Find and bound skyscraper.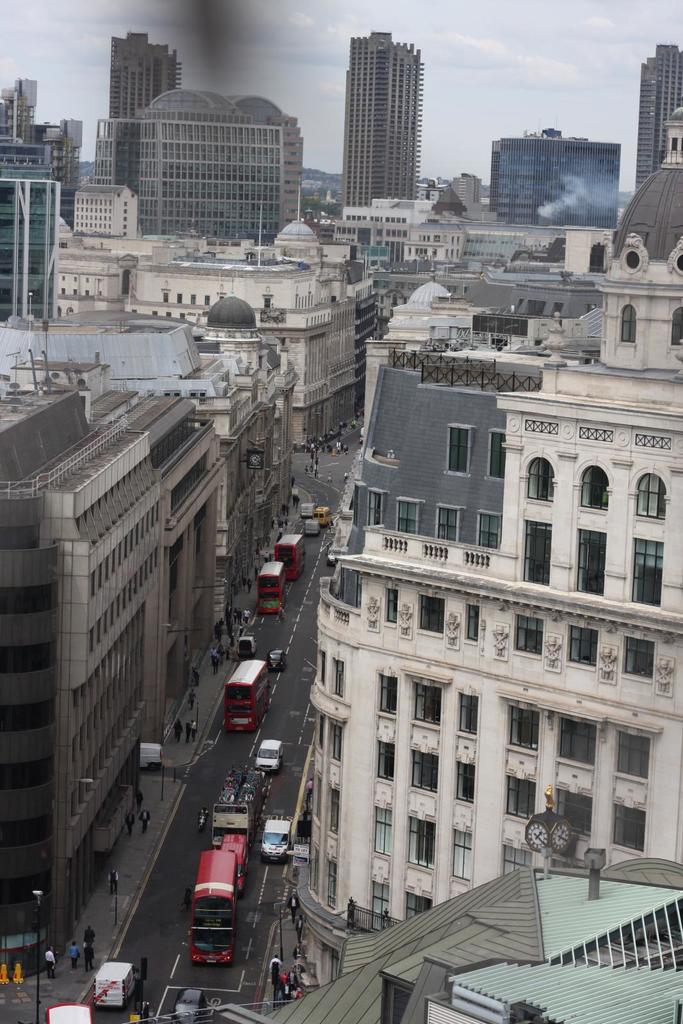
Bound: <box>344,33,414,199</box>.
